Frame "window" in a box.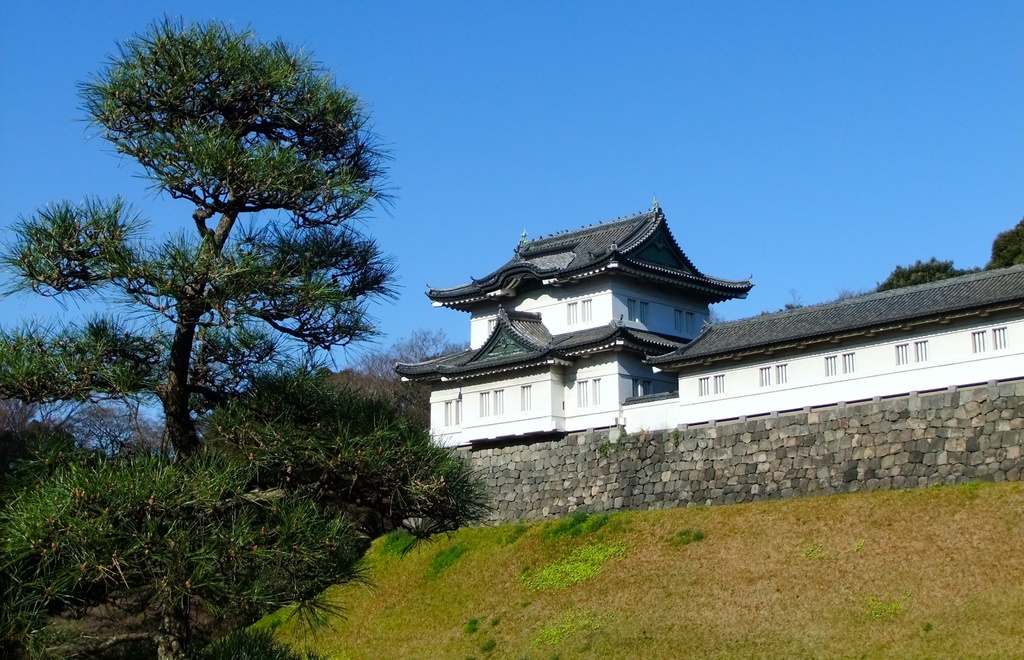
BBox(968, 330, 984, 353).
